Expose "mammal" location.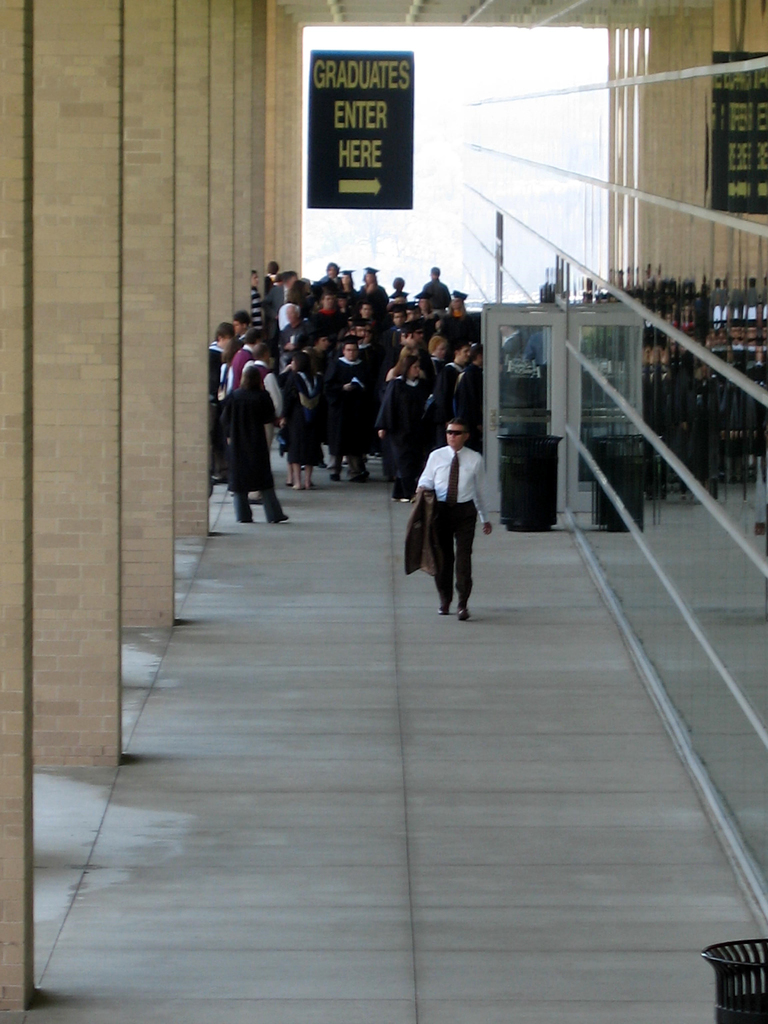
Exposed at <box>387,277,410,308</box>.
